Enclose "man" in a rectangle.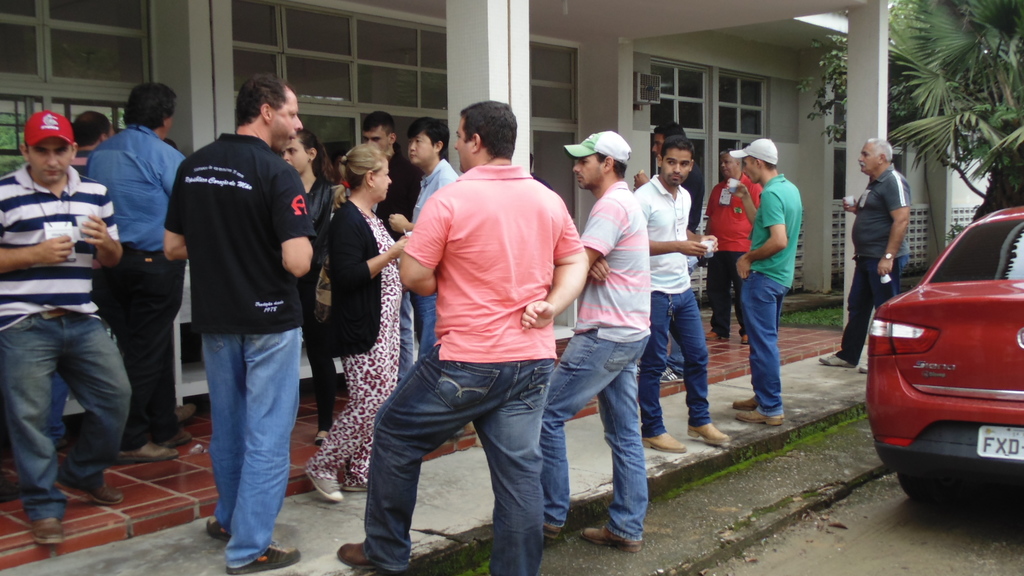
(left=156, top=73, right=317, bottom=575).
